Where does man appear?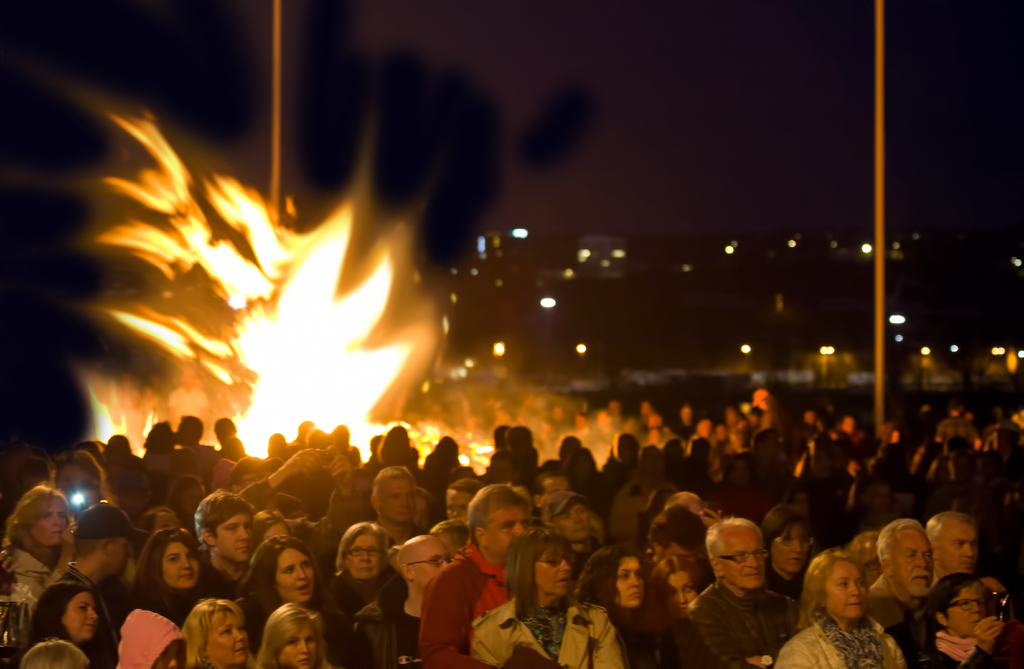
Appears at <bbox>364, 467, 419, 545</bbox>.
